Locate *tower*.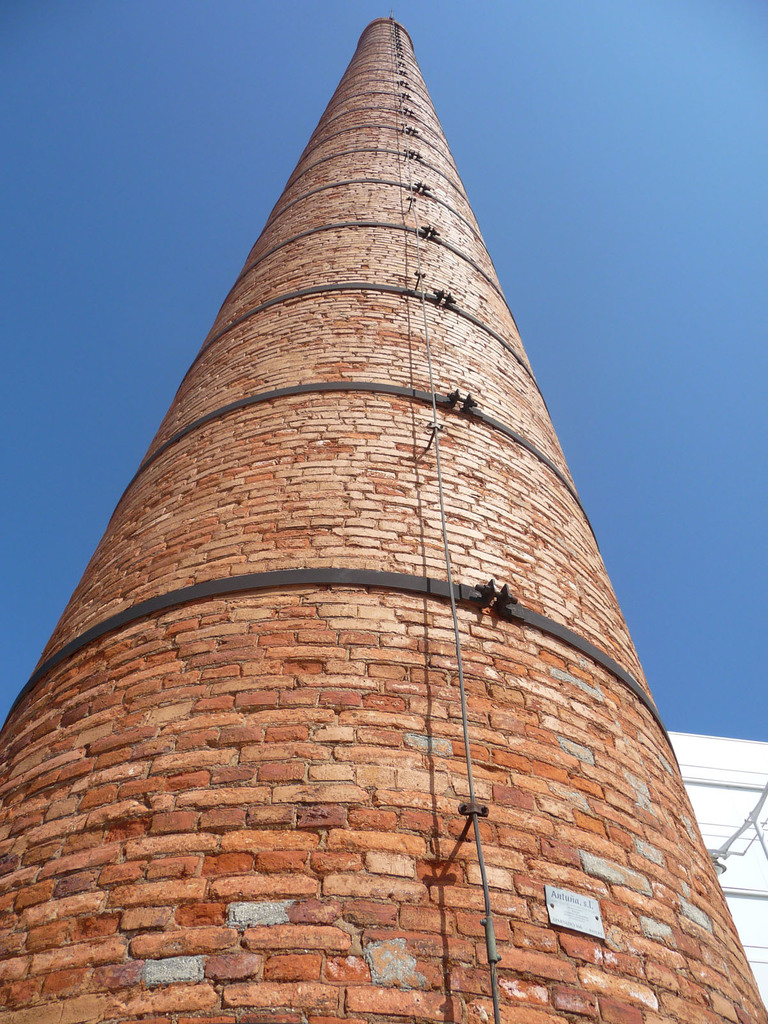
Bounding box: bbox=[1, 103, 738, 1020].
